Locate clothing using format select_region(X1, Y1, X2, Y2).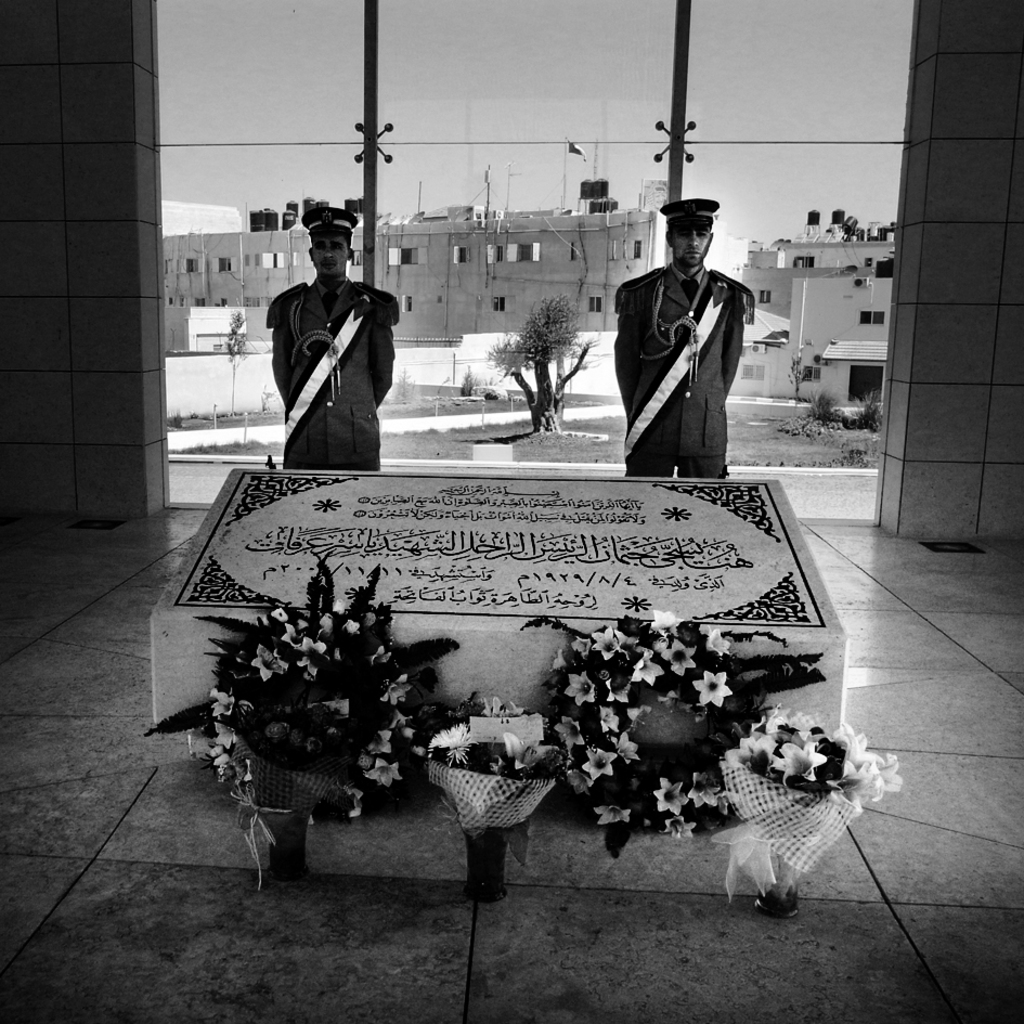
select_region(602, 259, 750, 479).
